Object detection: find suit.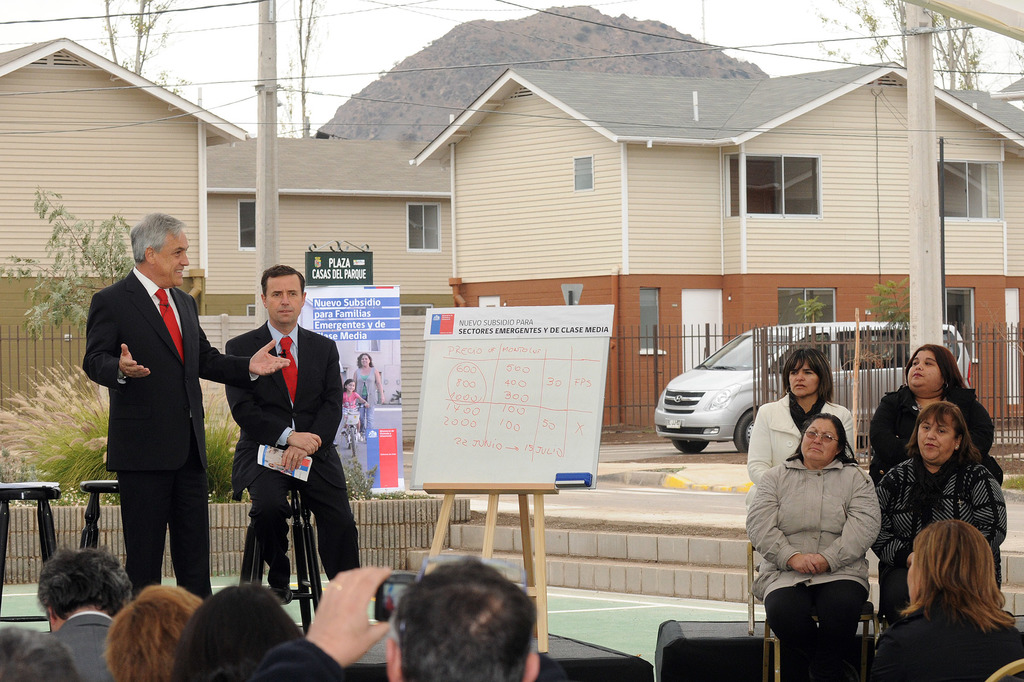
<region>220, 313, 360, 577</region>.
